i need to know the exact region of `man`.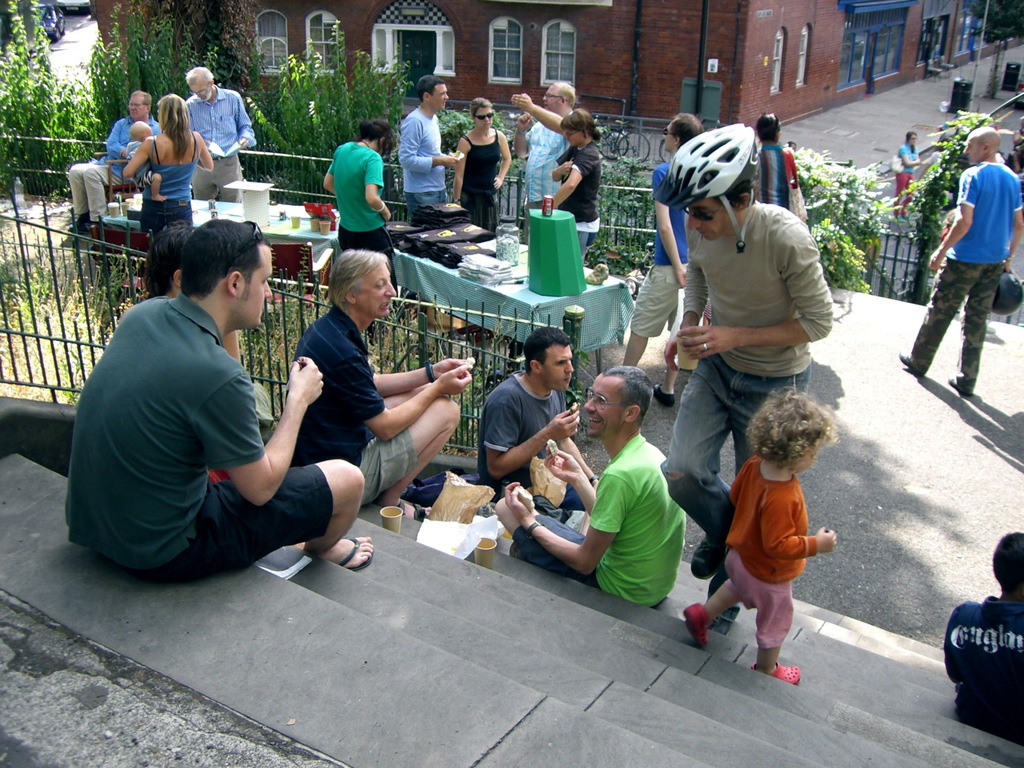
Region: (left=947, top=529, right=1023, bottom=748).
